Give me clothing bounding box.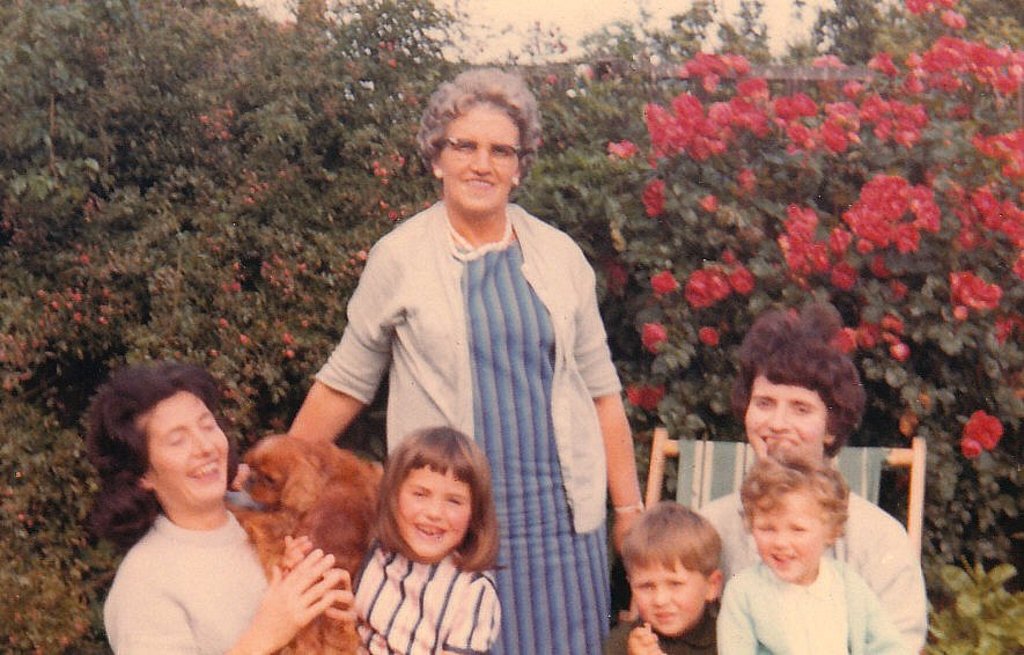
(697,552,914,654).
